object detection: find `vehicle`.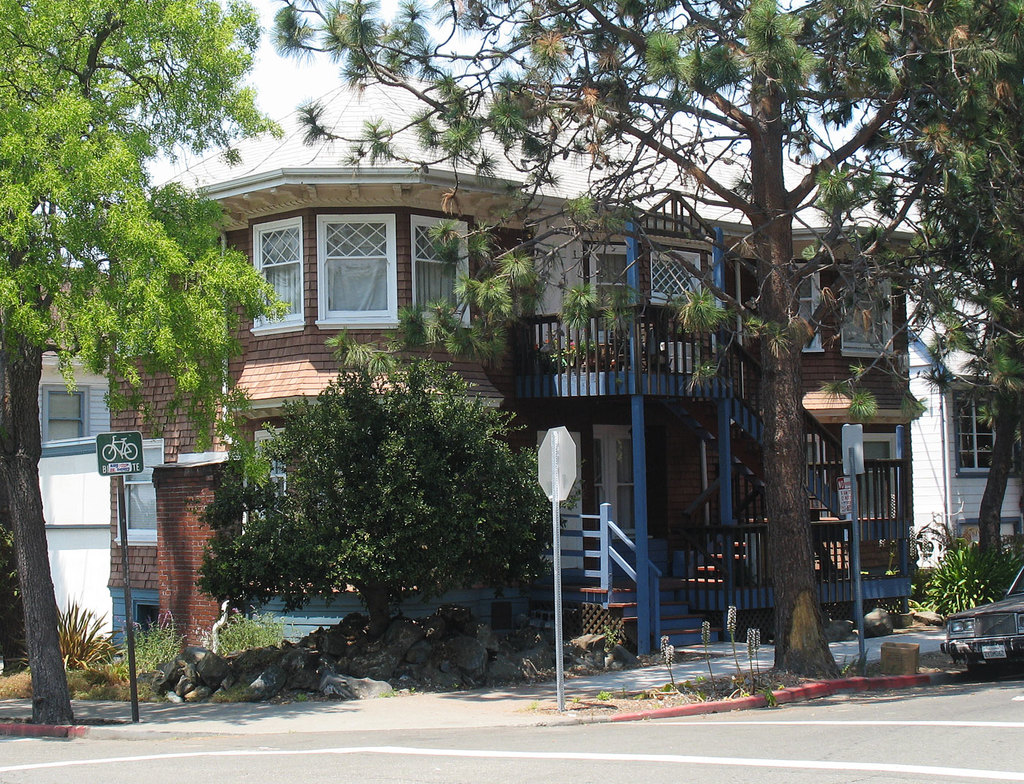
BBox(946, 553, 1023, 664).
